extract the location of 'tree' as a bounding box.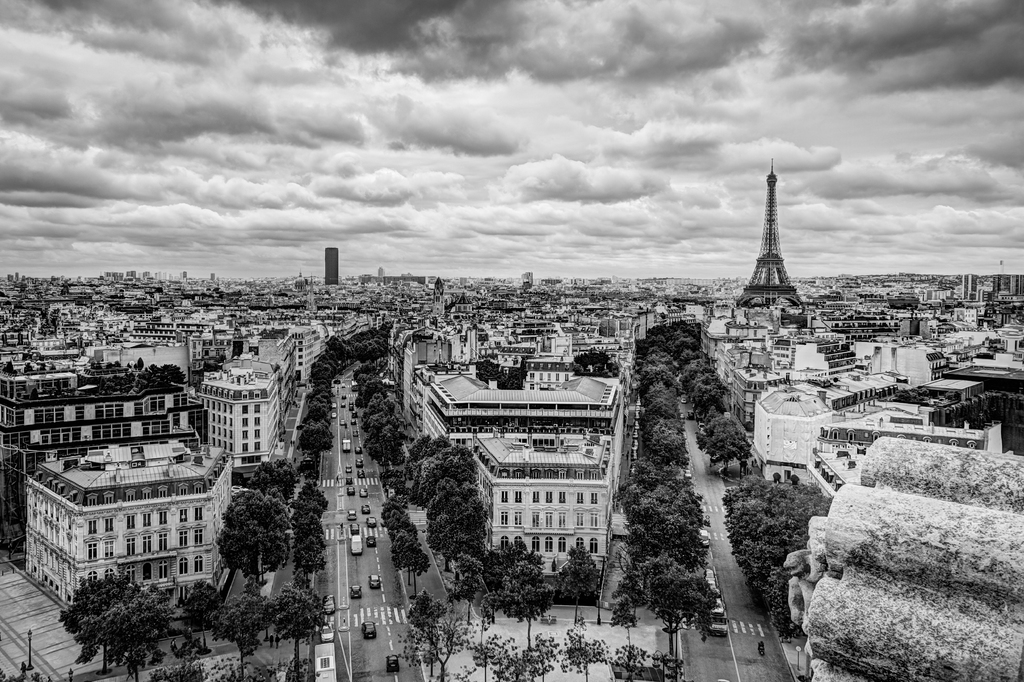
box(483, 635, 556, 681).
